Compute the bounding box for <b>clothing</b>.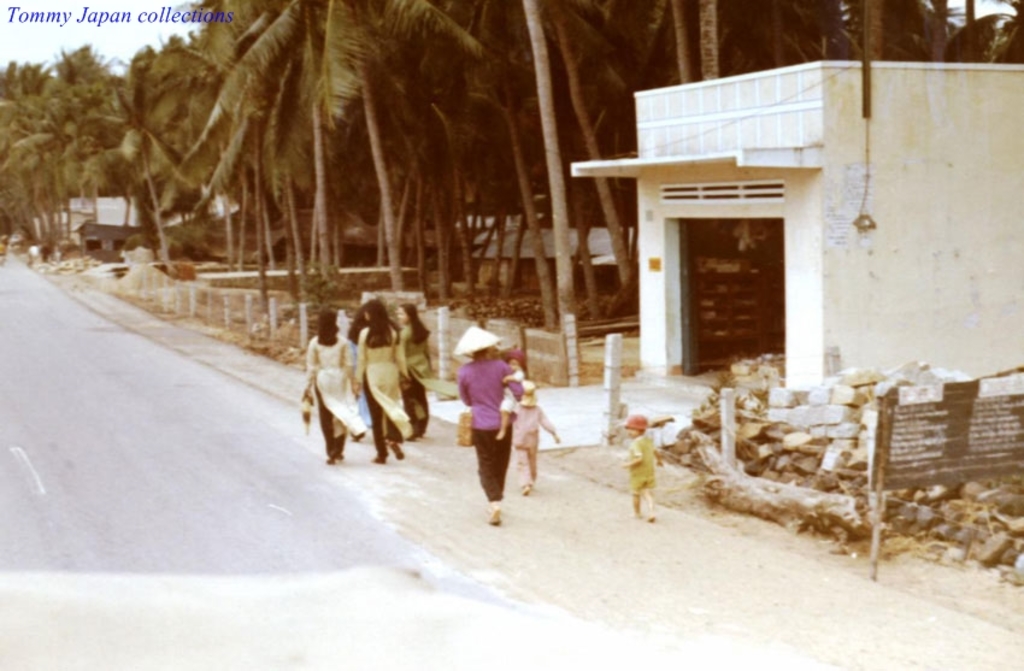
x1=352 y1=328 x2=408 y2=453.
